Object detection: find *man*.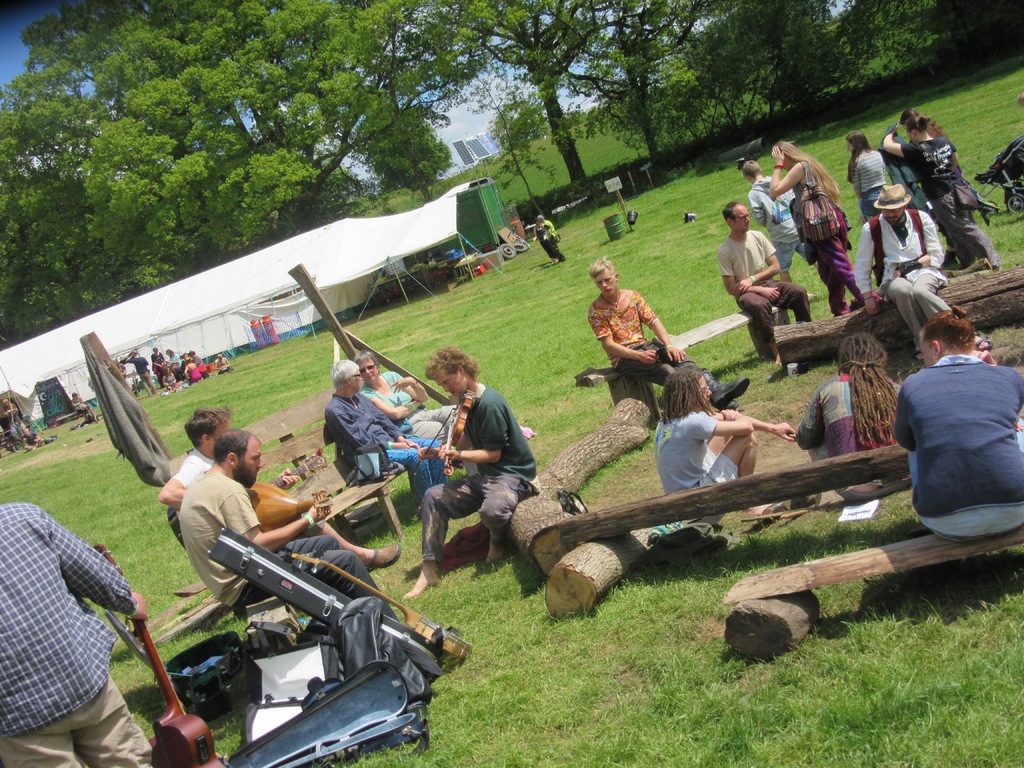
(852,182,955,358).
